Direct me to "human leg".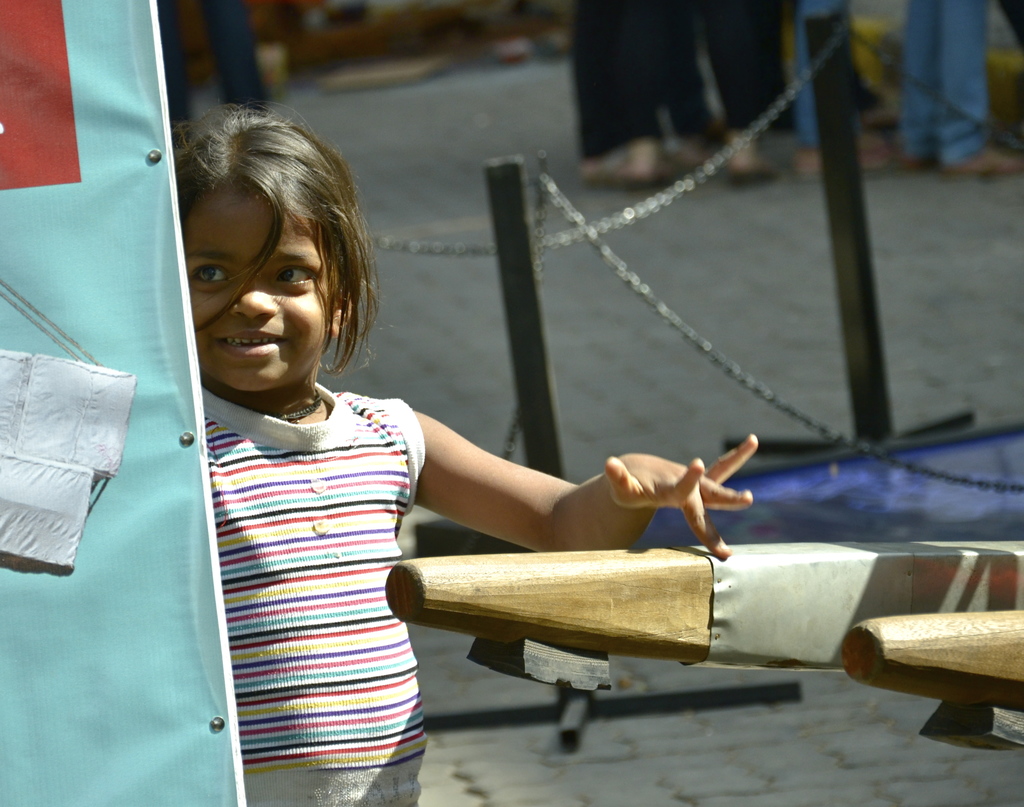
Direction: <region>667, 0, 723, 176</region>.
